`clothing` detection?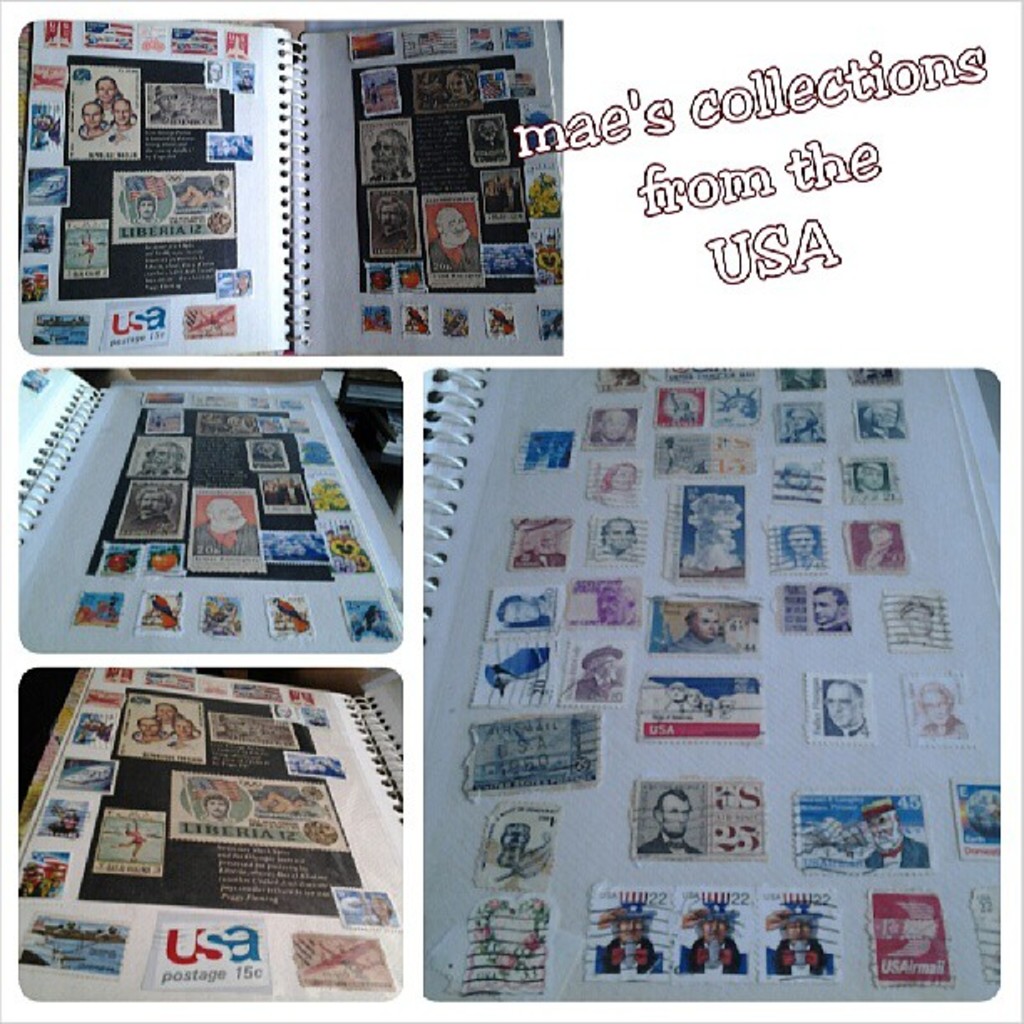
194:512:264:574
